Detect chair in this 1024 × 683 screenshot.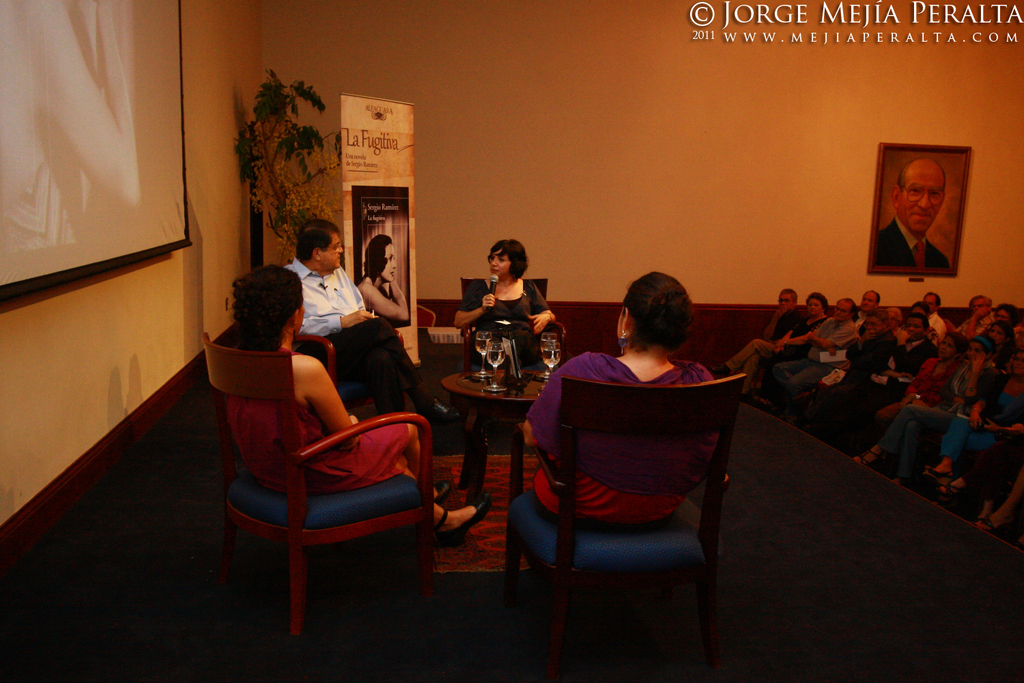
Detection: region(199, 316, 440, 633).
